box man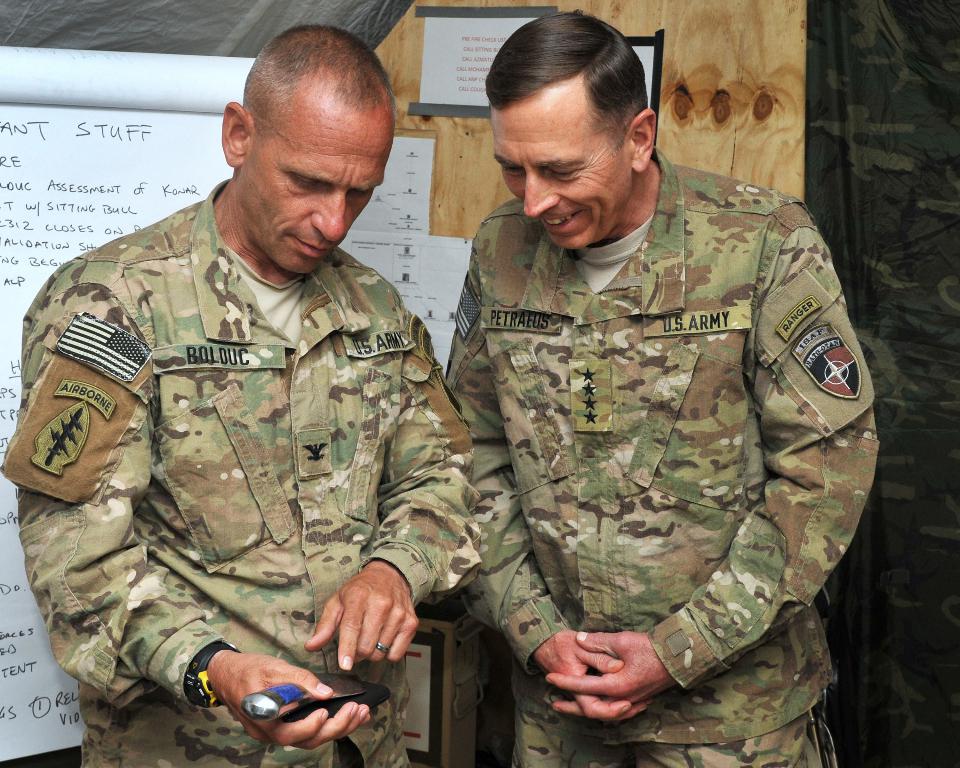
5 25 485 767
